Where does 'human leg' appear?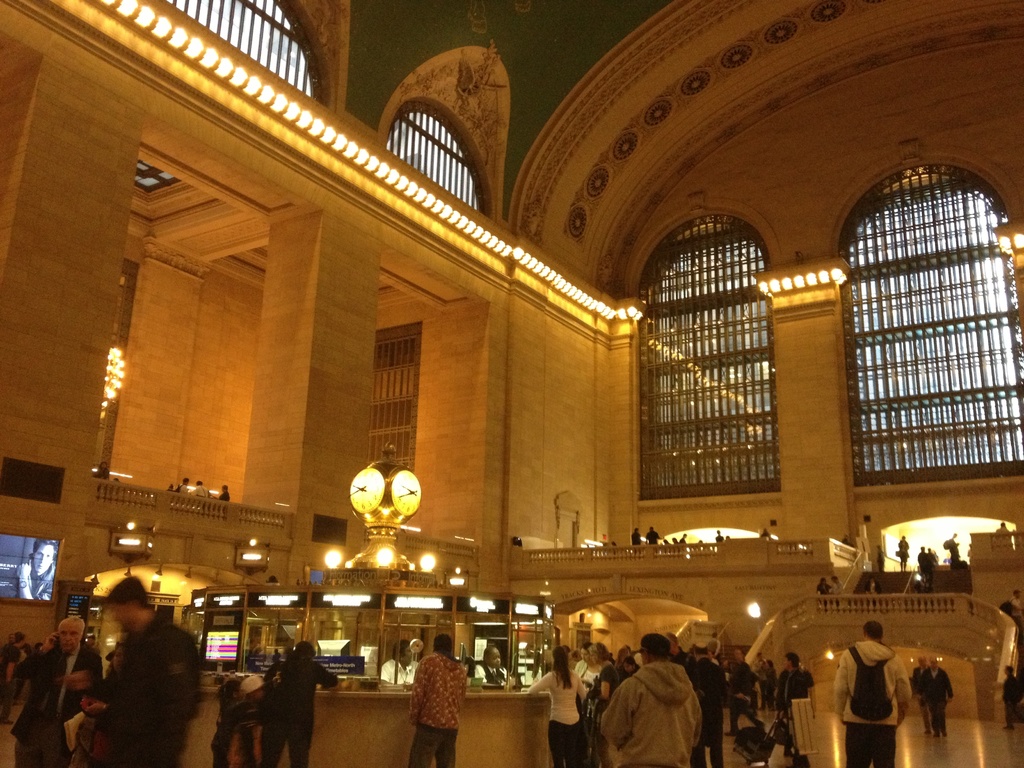
Appears at left=282, top=721, right=313, bottom=767.
